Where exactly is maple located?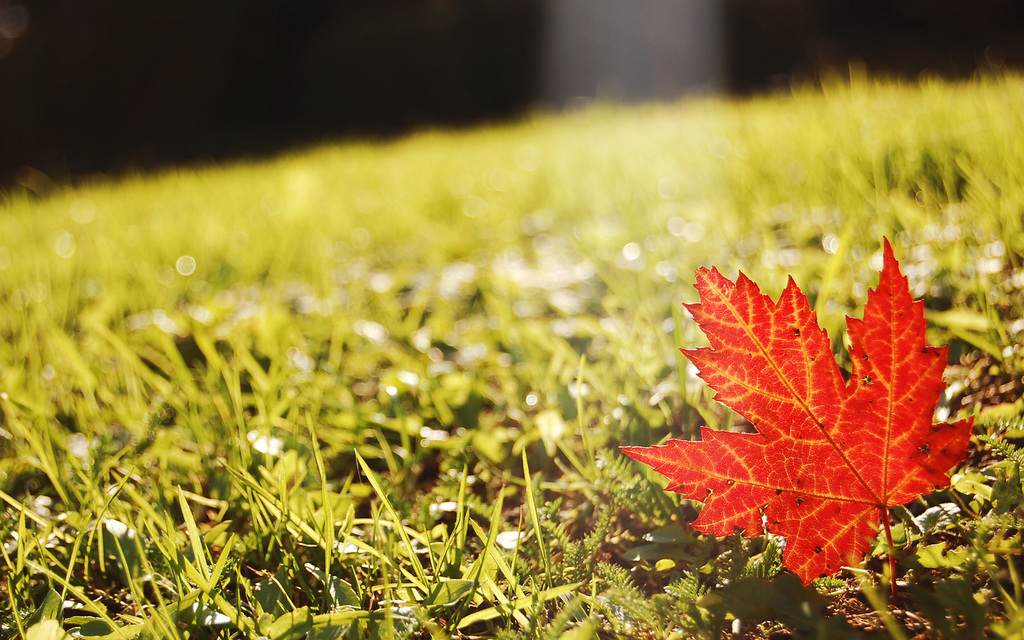
Its bounding box is bbox=(573, 164, 1001, 579).
